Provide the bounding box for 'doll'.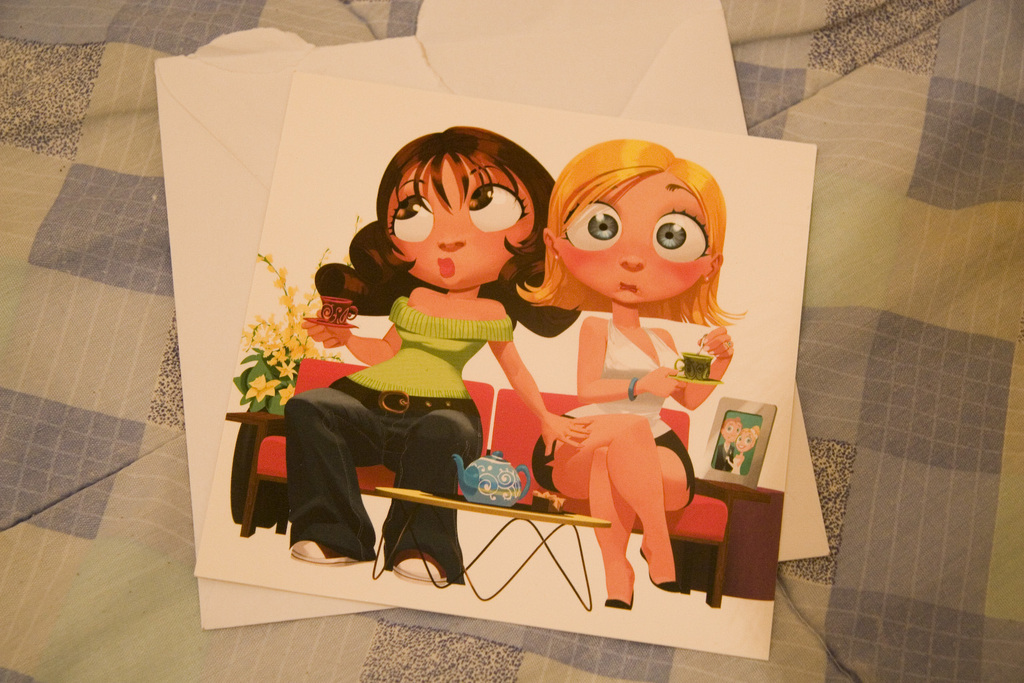
(x1=531, y1=127, x2=725, y2=618).
